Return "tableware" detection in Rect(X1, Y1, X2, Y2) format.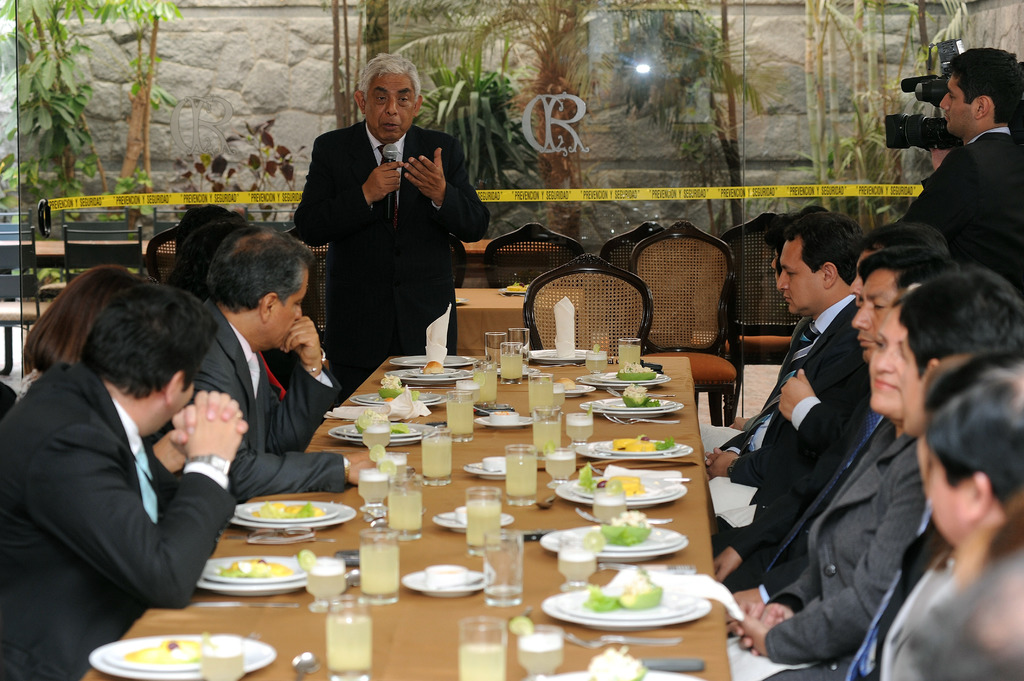
Rect(380, 452, 408, 478).
